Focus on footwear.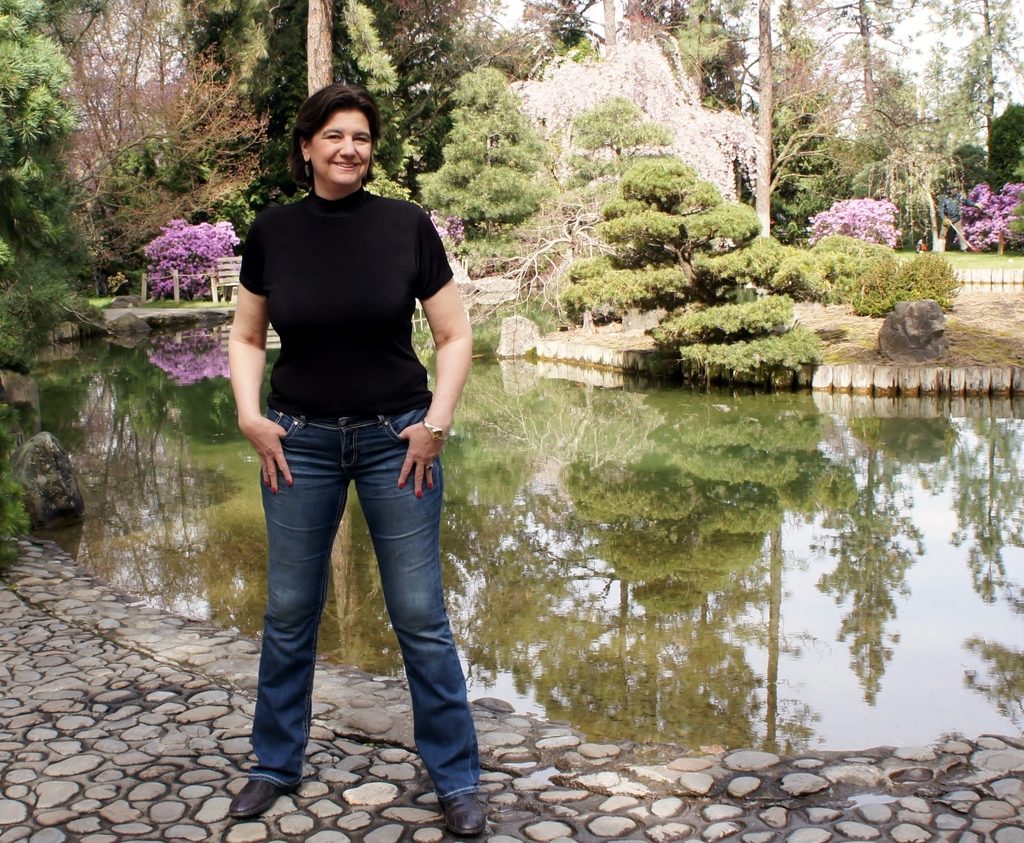
Focused at <region>236, 719, 310, 818</region>.
